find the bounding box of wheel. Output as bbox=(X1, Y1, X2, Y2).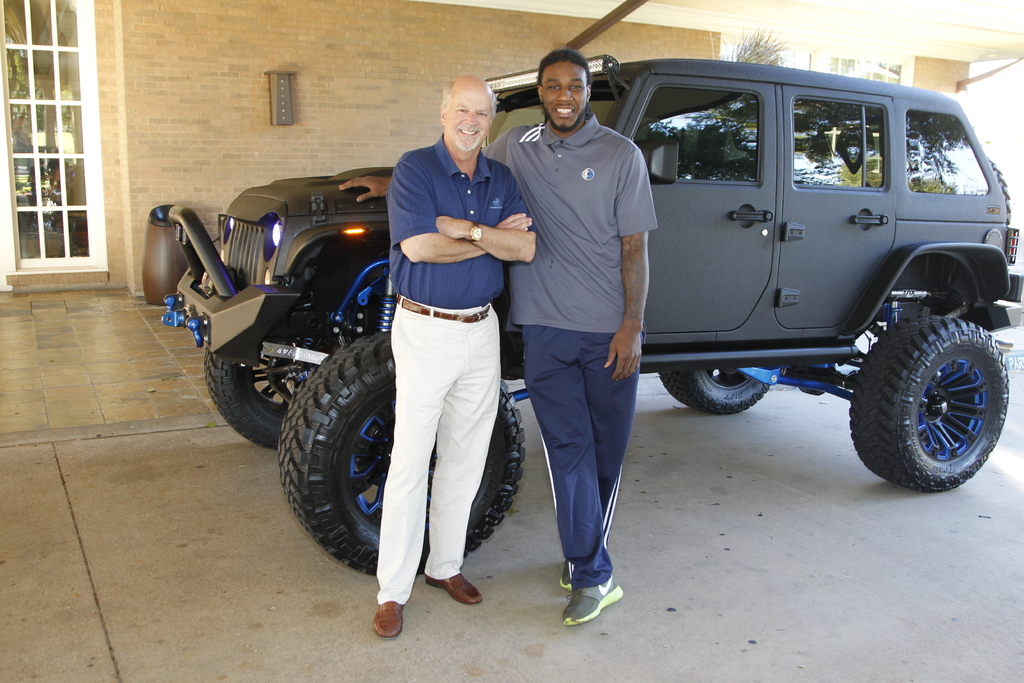
bbox=(202, 293, 355, 447).
